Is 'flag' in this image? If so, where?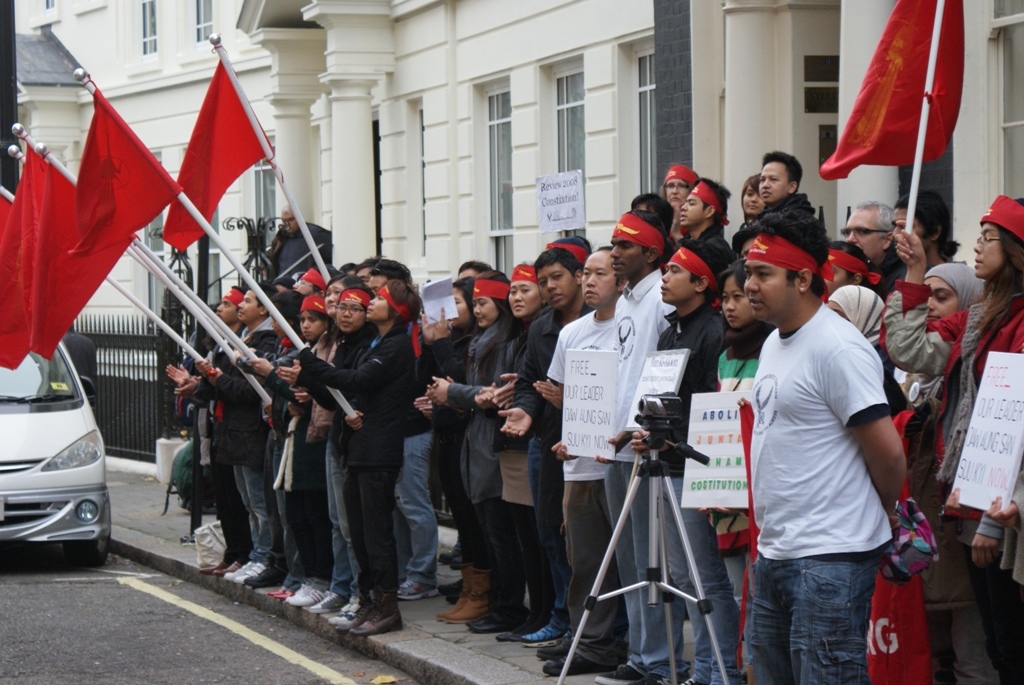
Yes, at {"left": 817, "top": 0, "right": 966, "bottom": 179}.
